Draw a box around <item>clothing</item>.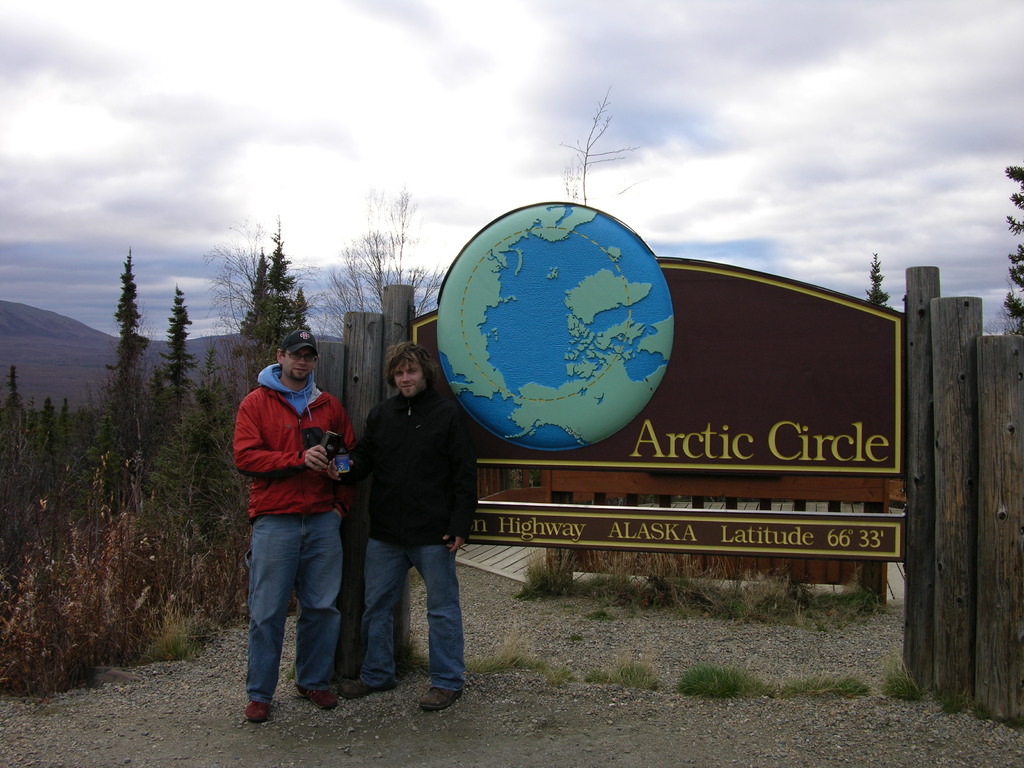
<box>234,362,356,705</box>.
